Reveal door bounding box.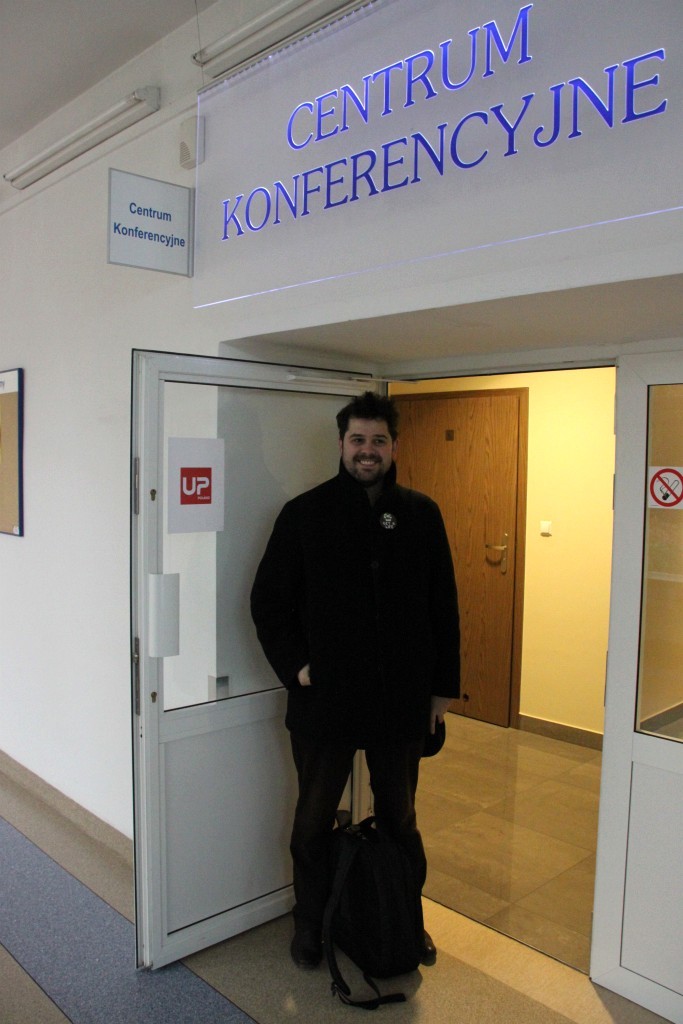
Revealed: 124,305,313,1023.
